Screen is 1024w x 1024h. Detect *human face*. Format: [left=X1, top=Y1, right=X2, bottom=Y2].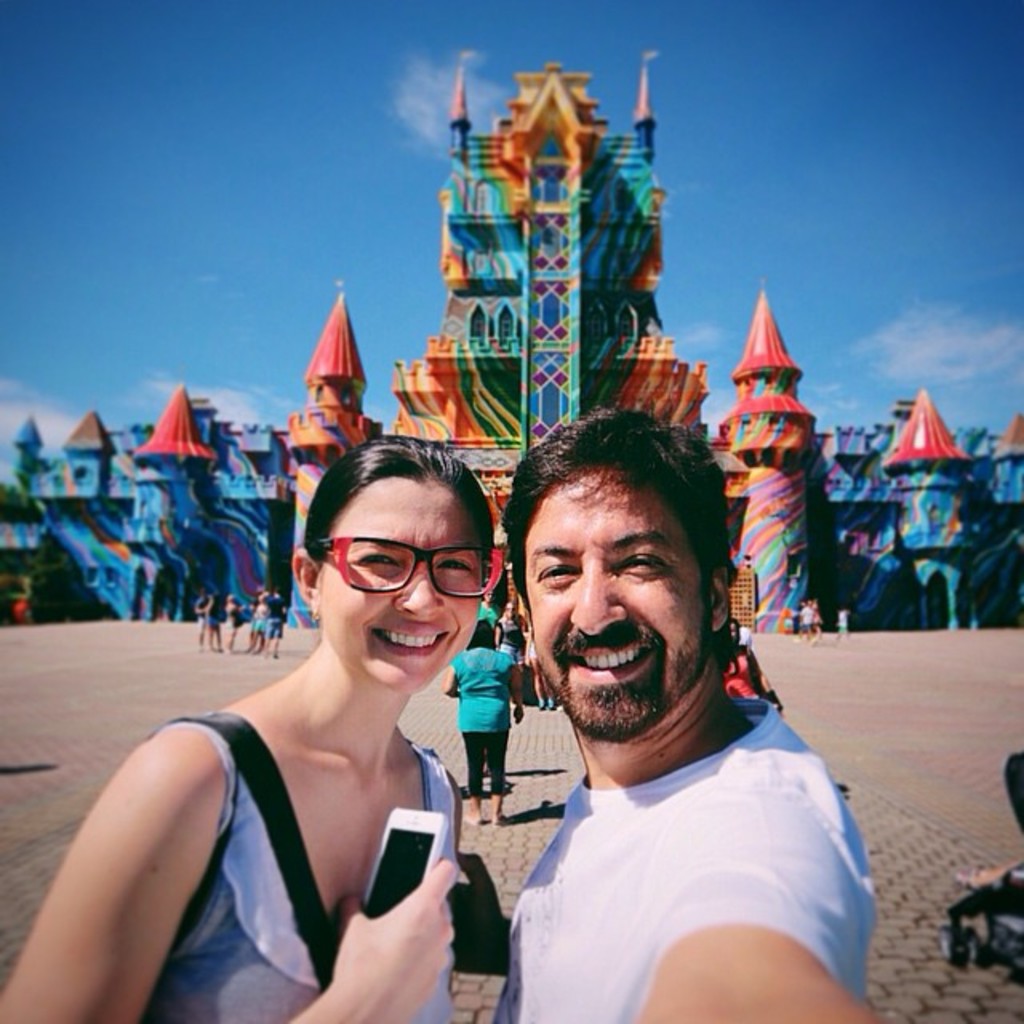
[left=520, top=466, right=723, bottom=731].
